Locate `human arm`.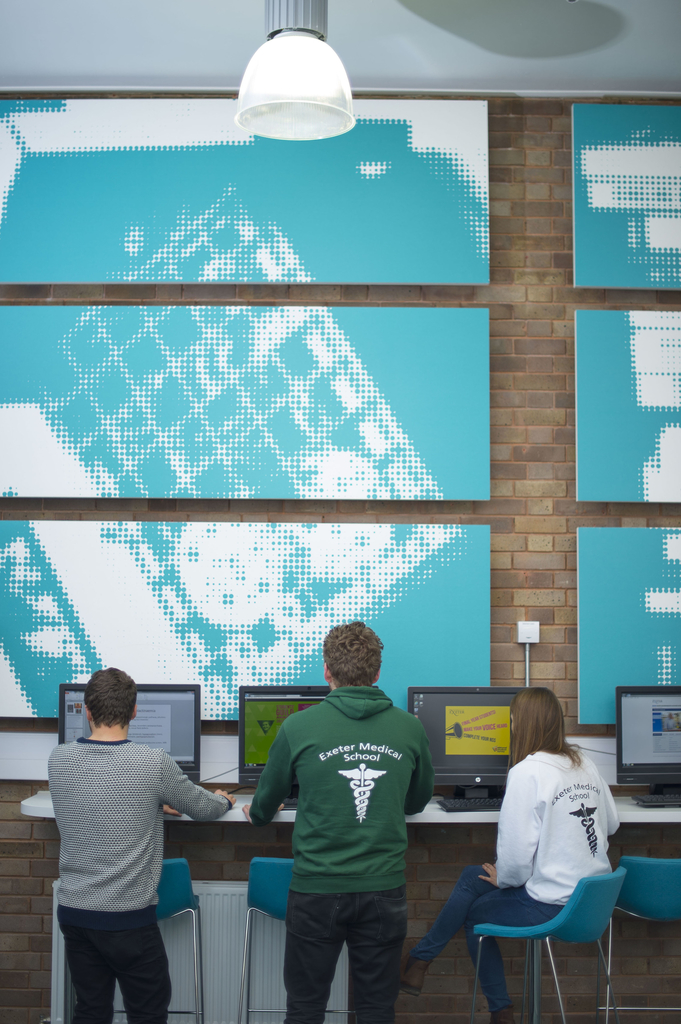
Bounding box: left=476, top=762, right=540, bottom=891.
